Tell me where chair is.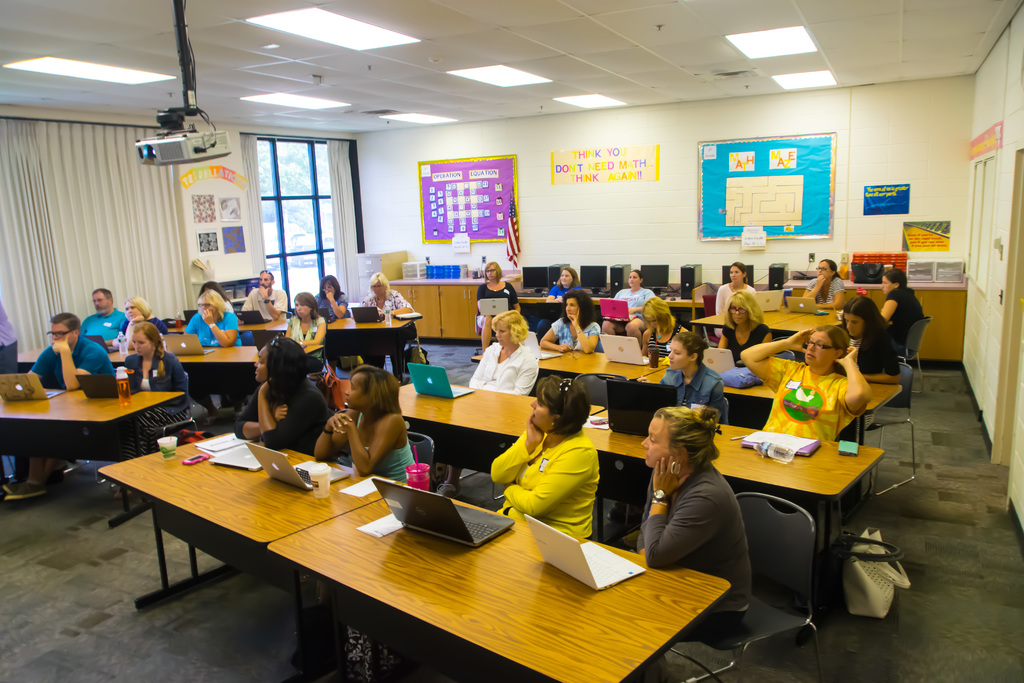
chair is at (x1=695, y1=490, x2=829, y2=682).
